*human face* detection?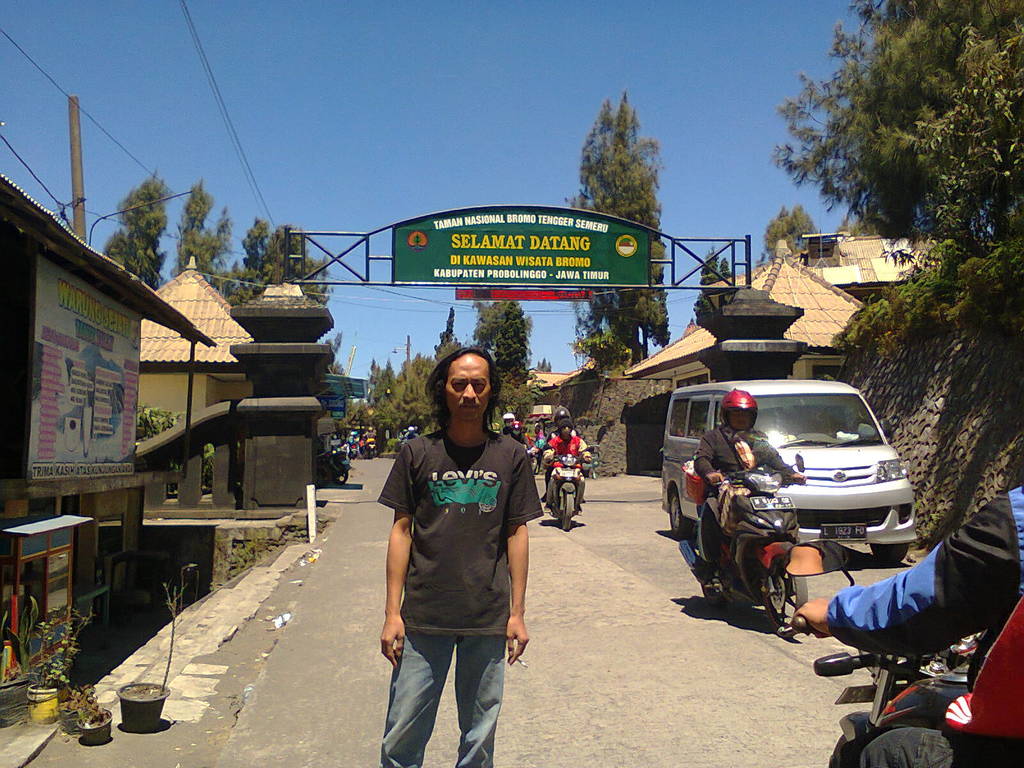
bbox(444, 352, 492, 420)
